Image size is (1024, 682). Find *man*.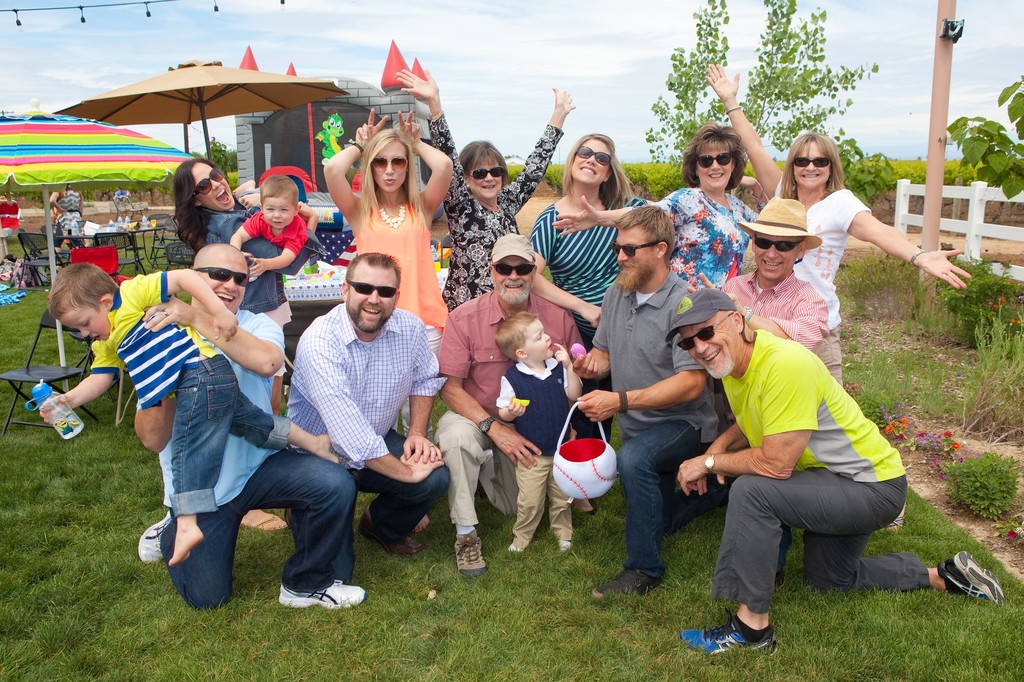
bbox=(143, 247, 364, 625).
